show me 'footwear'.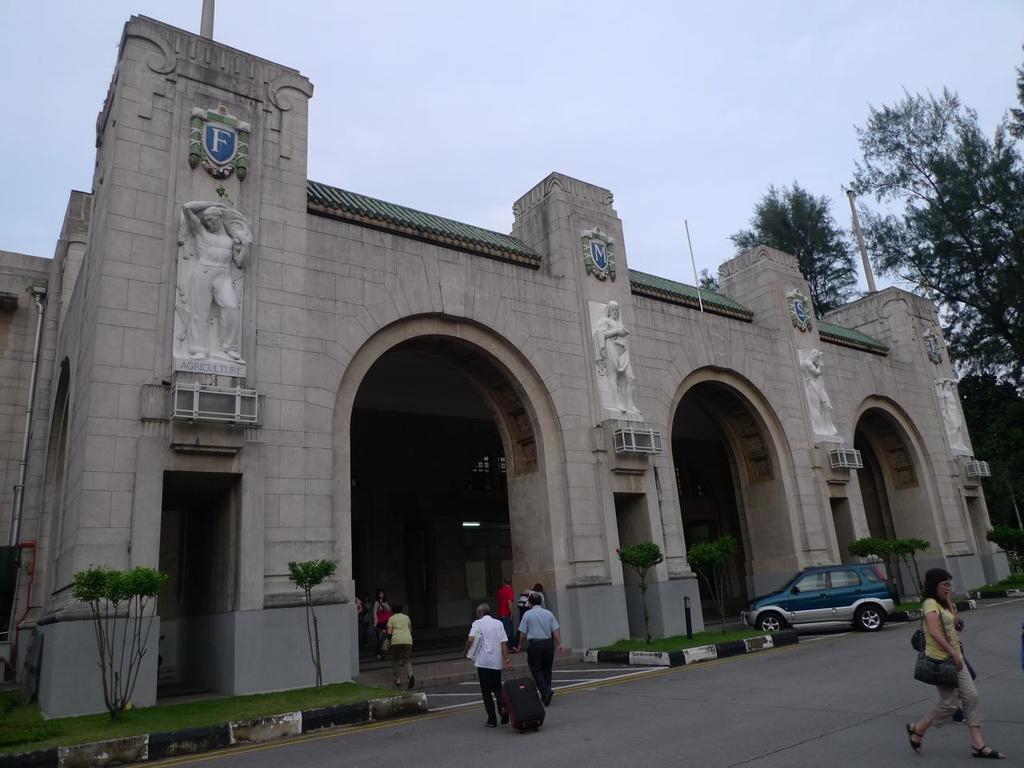
'footwear' is here: detection(408, 673, 414, 689).
